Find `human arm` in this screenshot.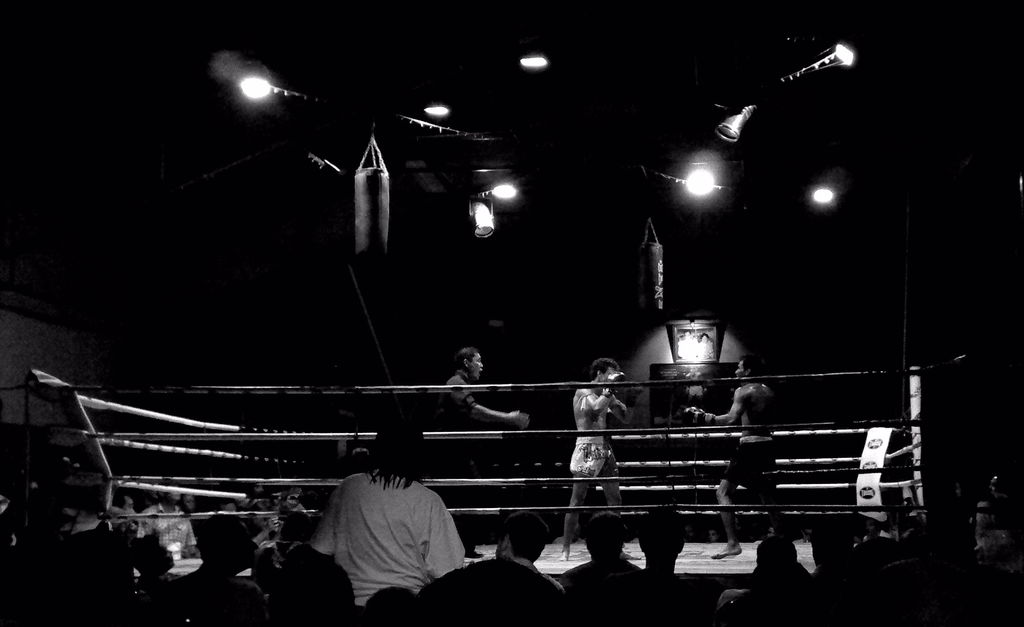
The bounding box for `human arm` is locate(310, 485, 338, 557).
